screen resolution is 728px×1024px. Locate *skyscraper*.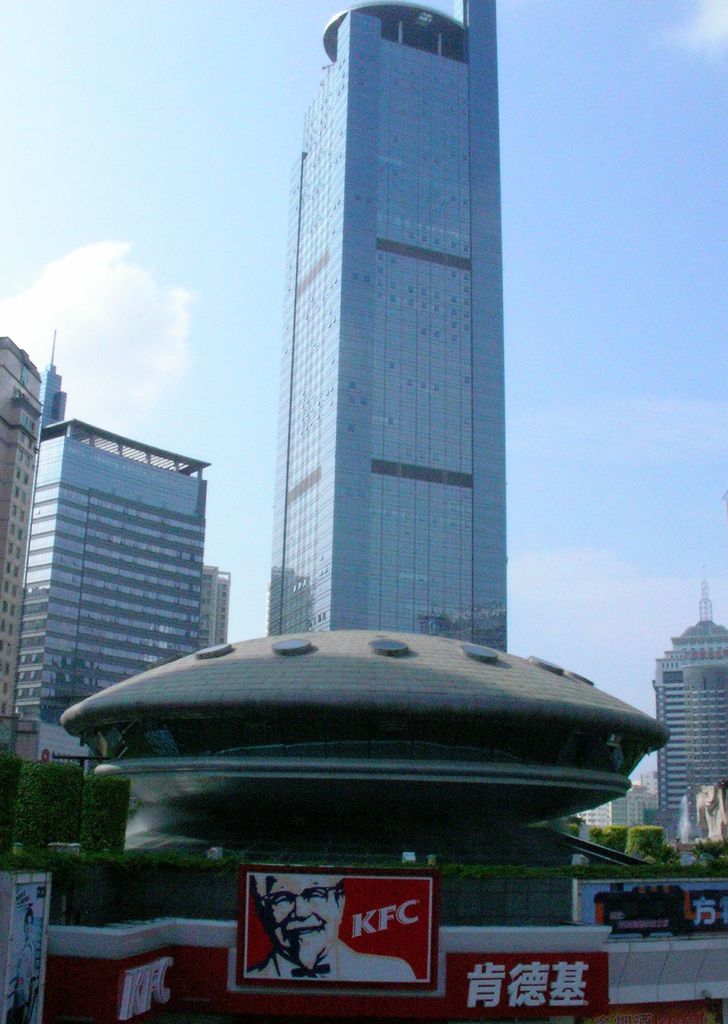
(11,321,211,762).
